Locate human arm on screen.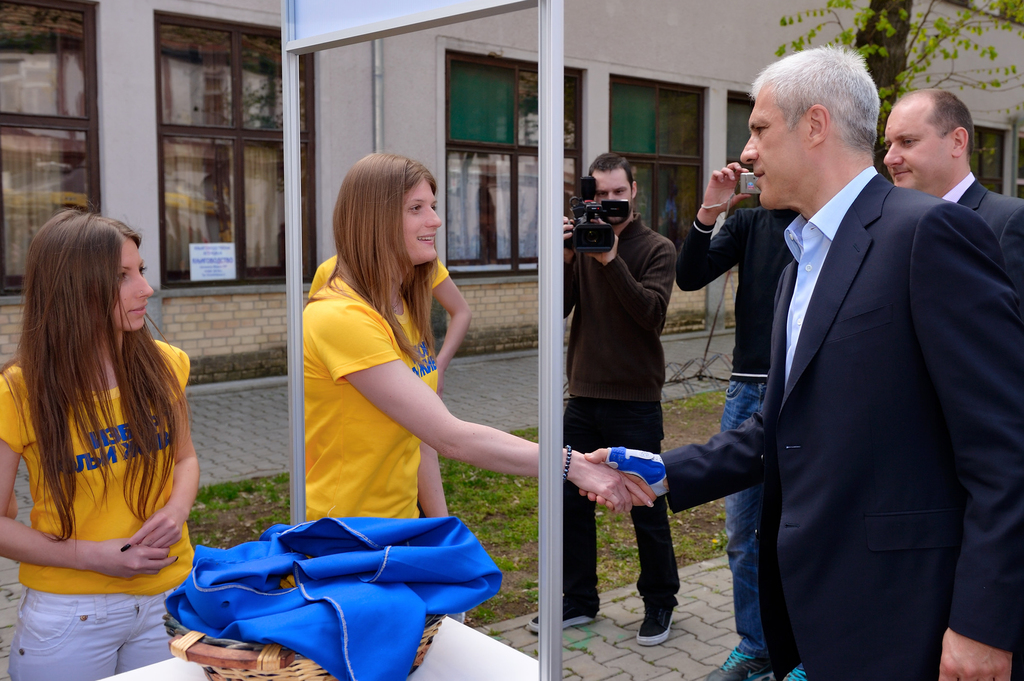
On screen at 577,227,666,345.
